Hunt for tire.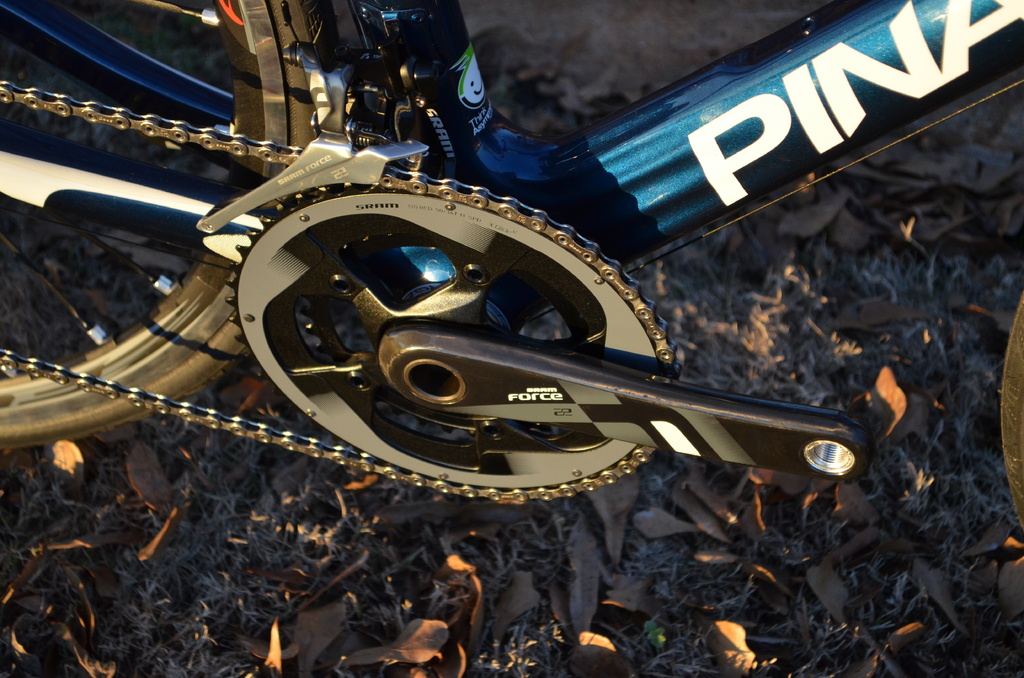
Hunted down at {"x1": 1003, "y1": 297, "x2": 1023, "y2": 526}.
